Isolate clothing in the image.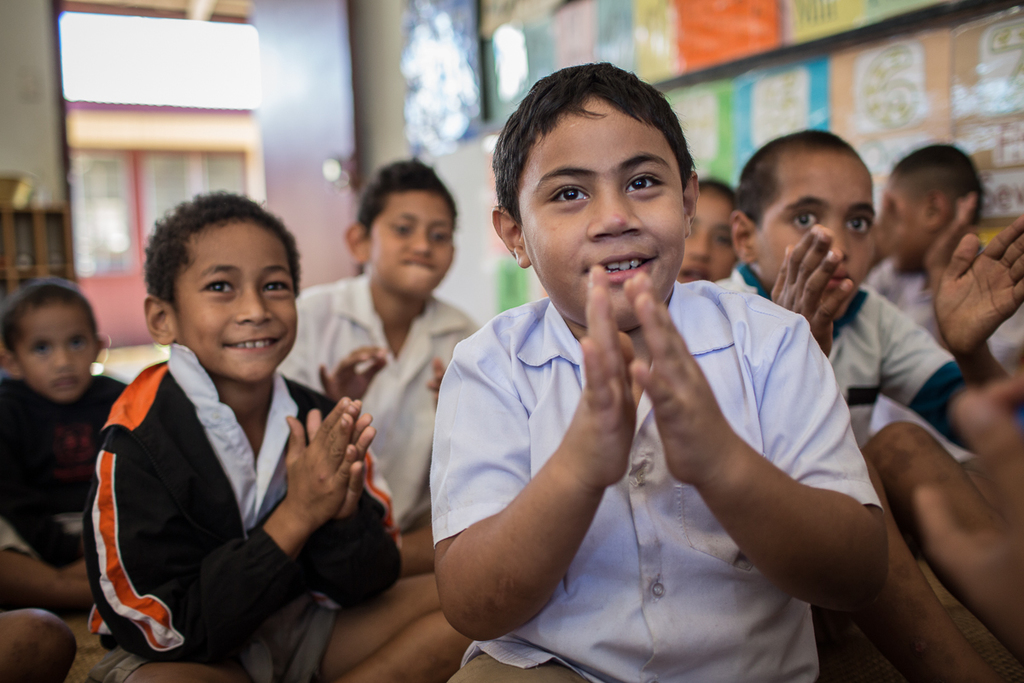
Isolated region: {"x1": 719, "y1": 255, "x2": 959, "y2": 459}.
